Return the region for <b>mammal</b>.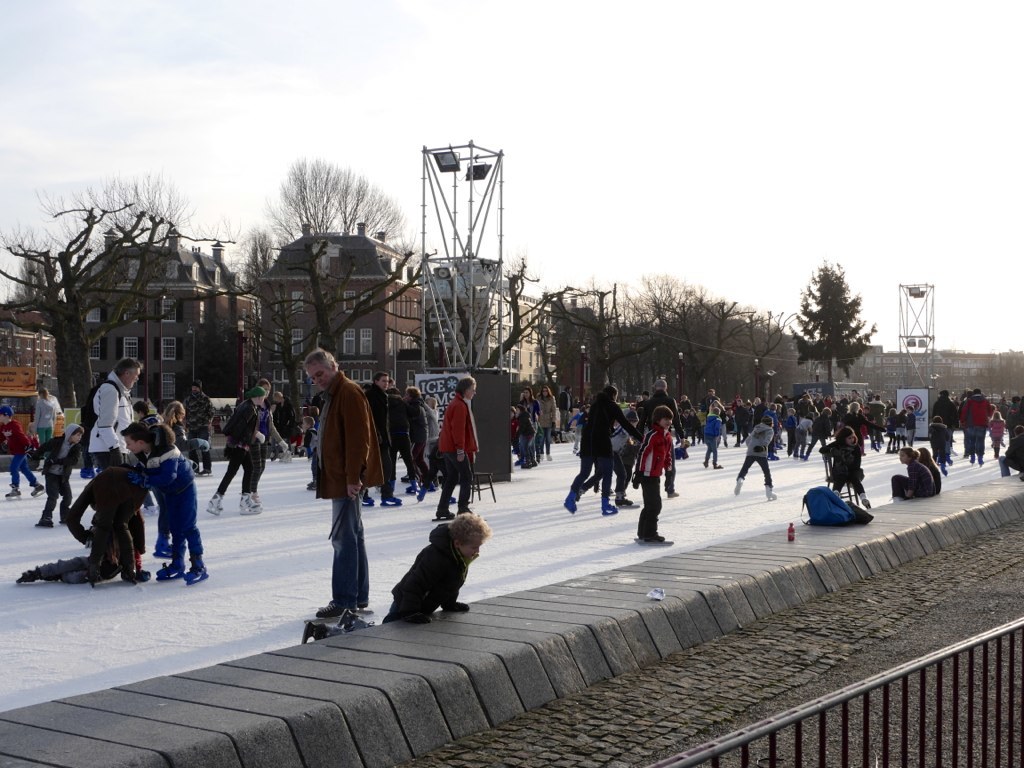
[89, 357, 149, 472].
